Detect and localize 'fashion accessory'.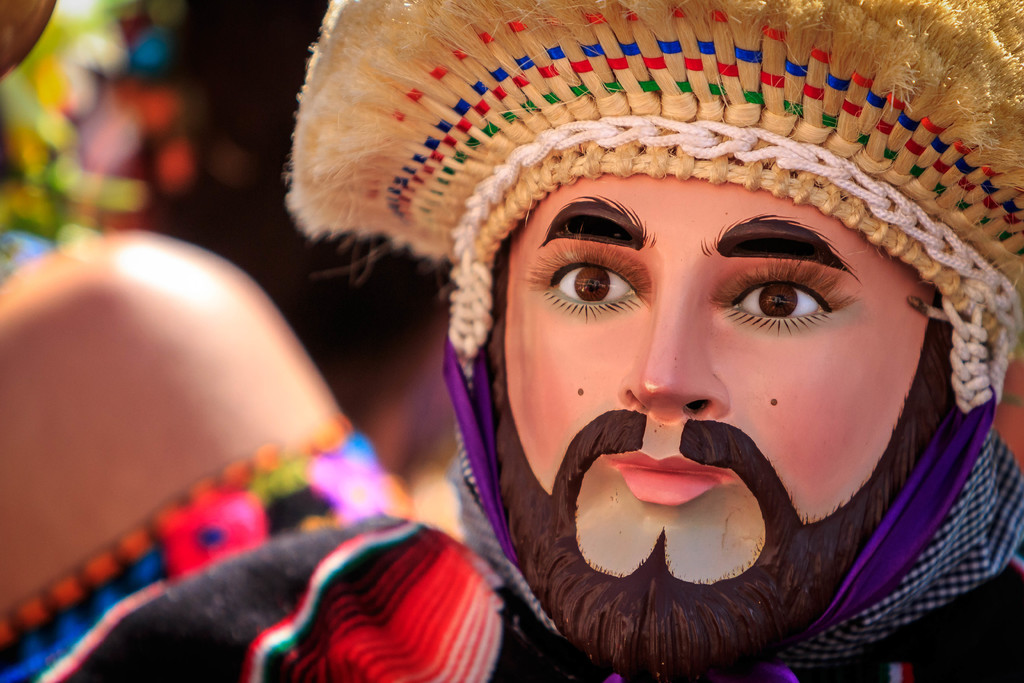
Localized at bbox=(273, 0, 1023, 414).
